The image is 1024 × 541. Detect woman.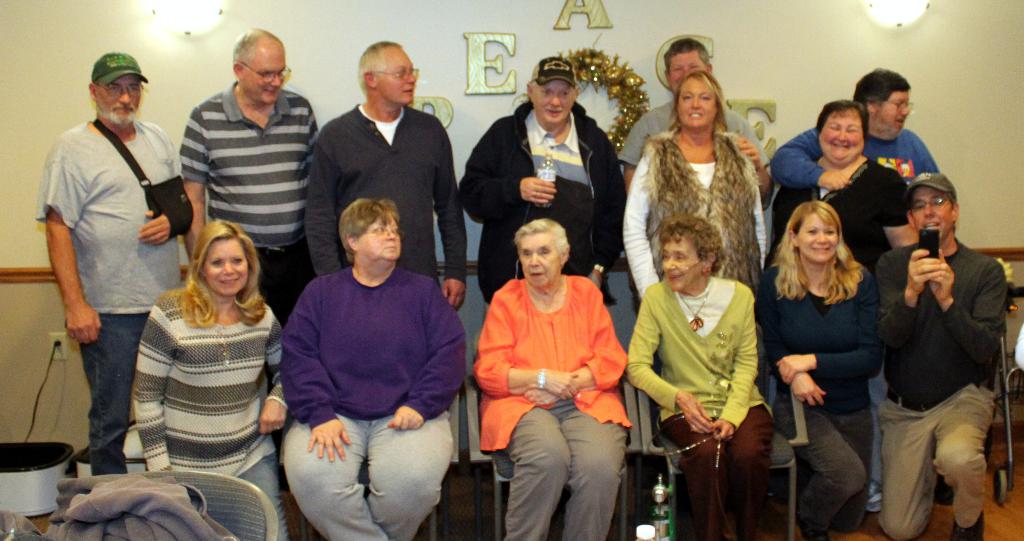
Detection: rect(276, 195, 472, 540).
